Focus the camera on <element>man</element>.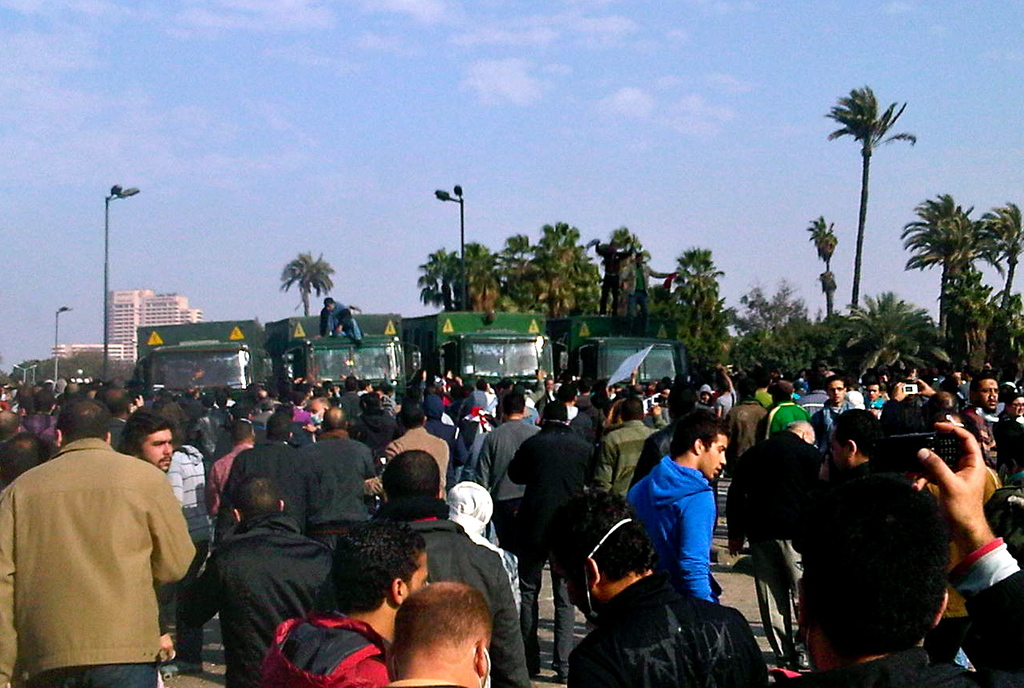
Focus region: 624:413:734:603.
